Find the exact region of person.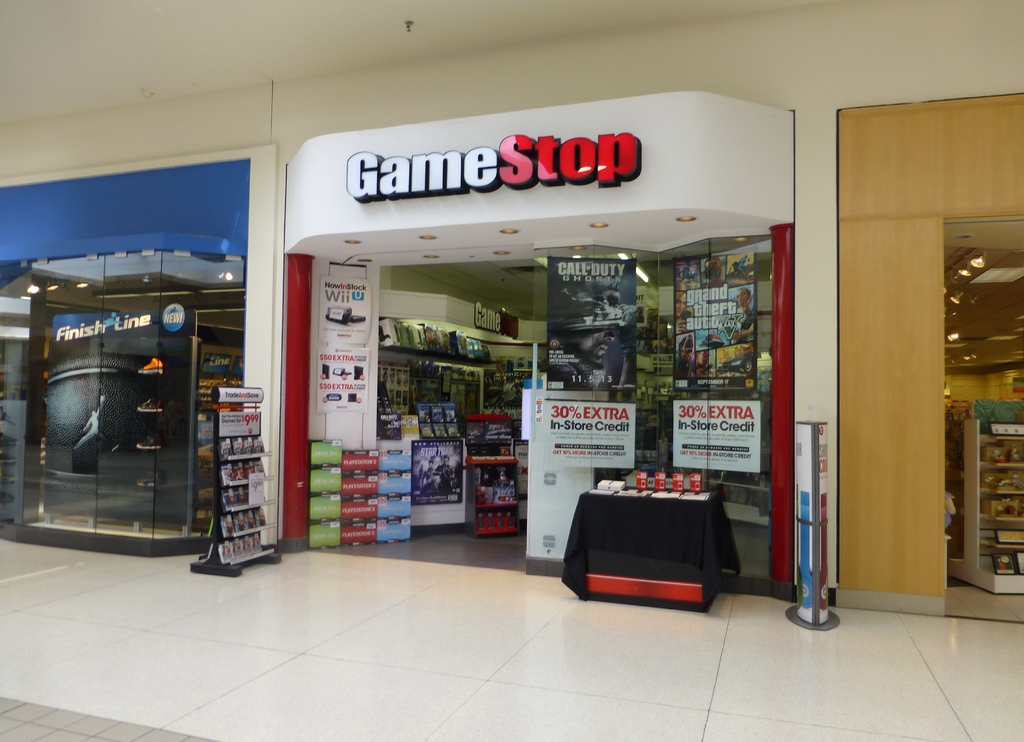
Exact region: 545/324/616/390.
